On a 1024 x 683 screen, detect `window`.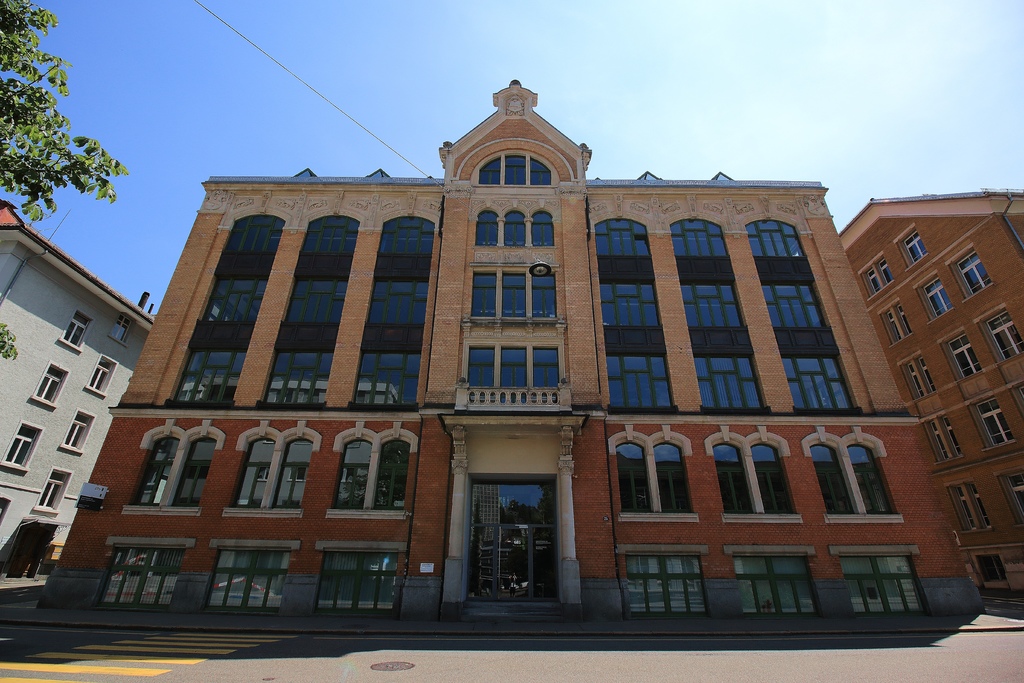
905:358:939:399.
